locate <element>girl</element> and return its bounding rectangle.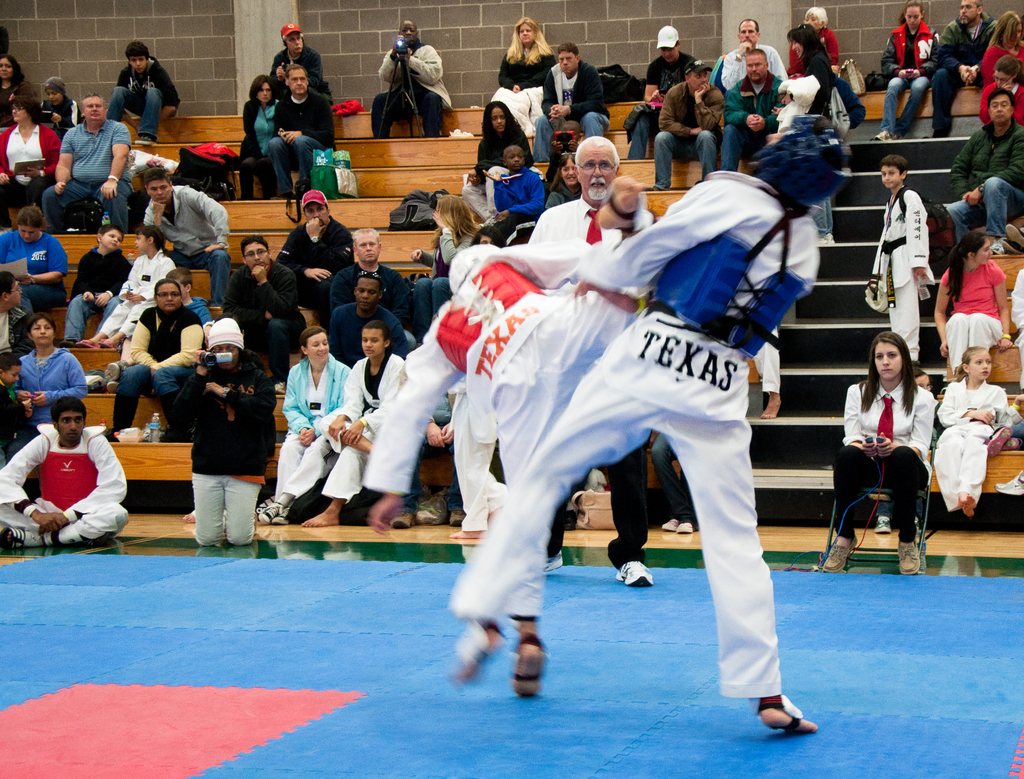
[461, 98, 528, 218].
